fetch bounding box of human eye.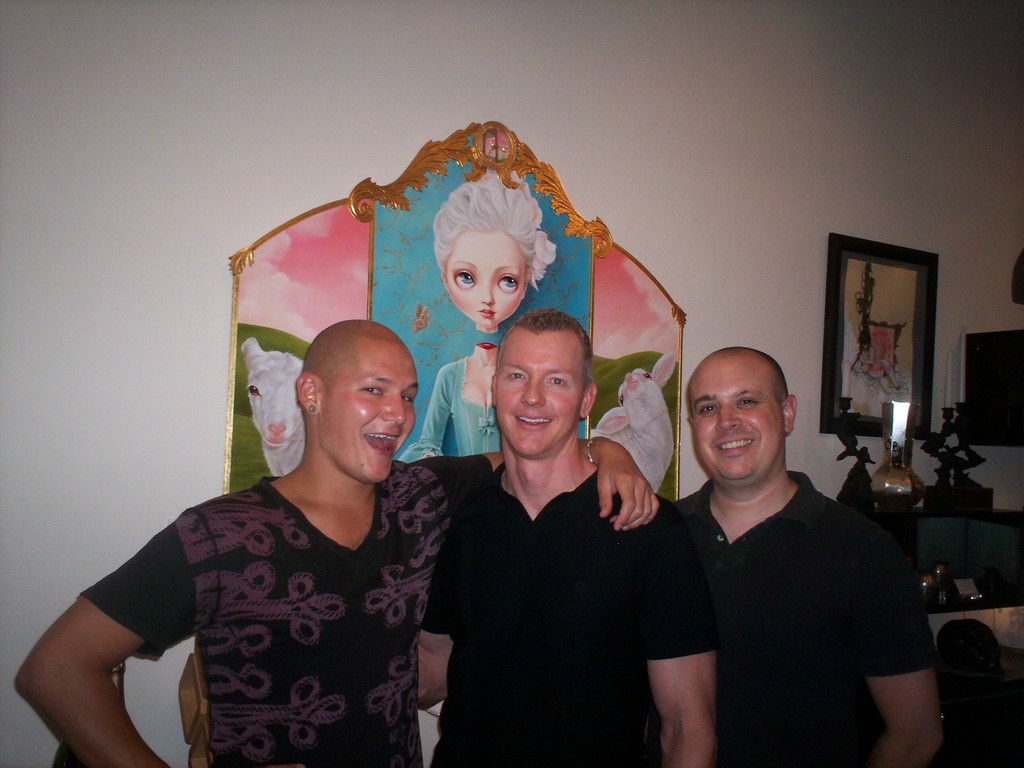
Bbox: {"x1": 698, "y1": 404, "x2": 720, "y2": 415}.
